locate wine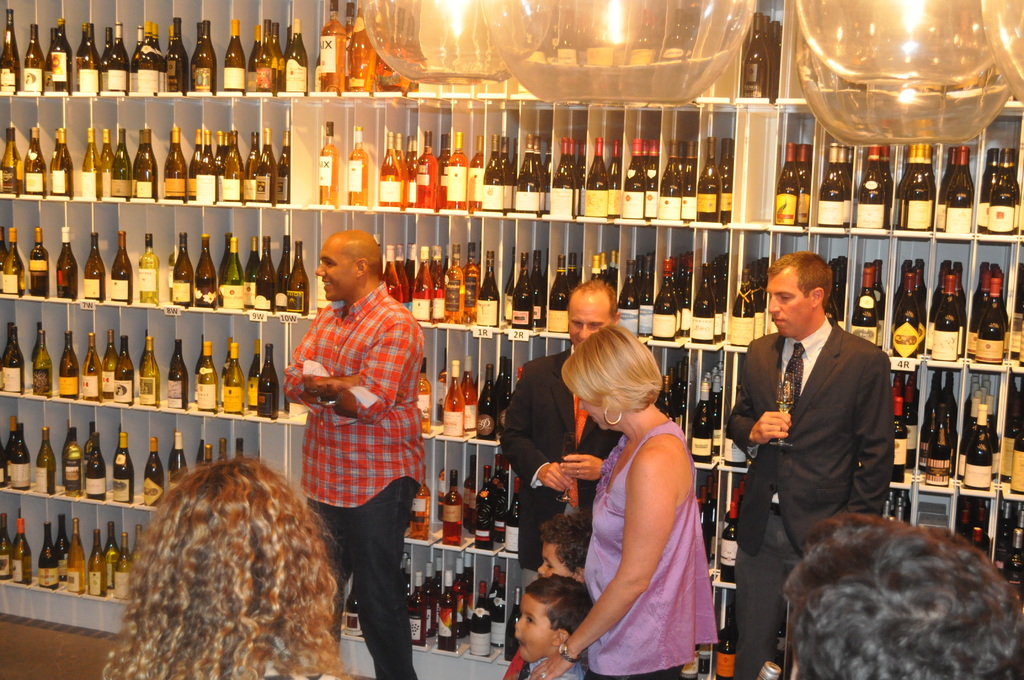
select_region(0, 321, 14, 393)
